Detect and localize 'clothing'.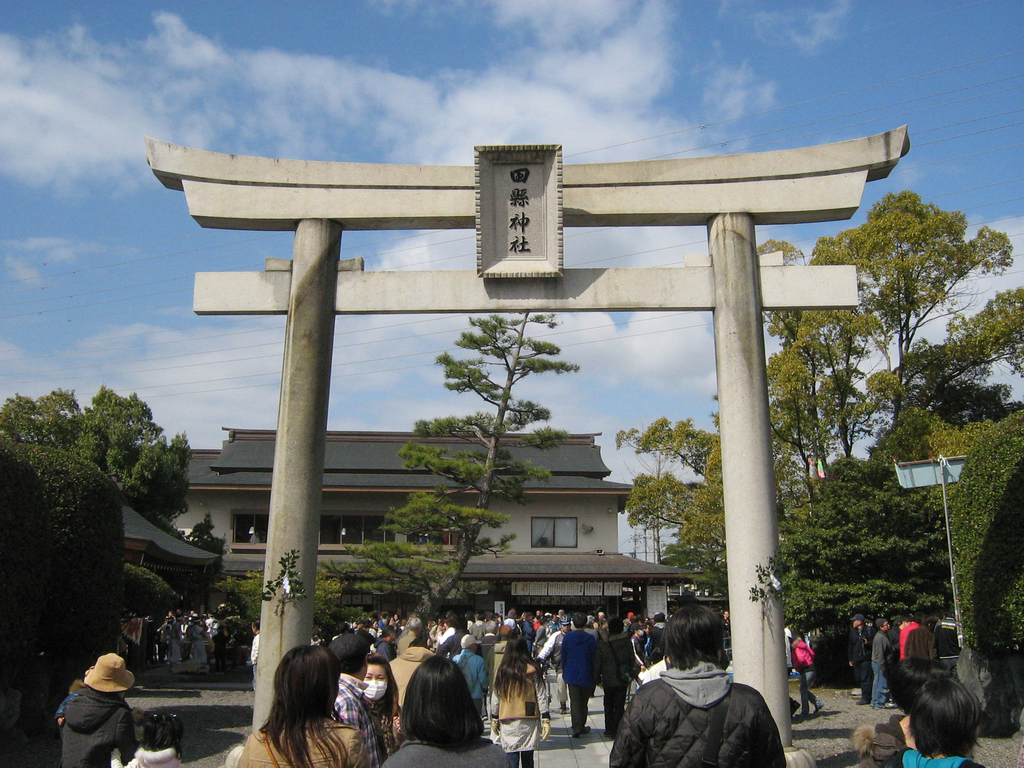
Localized at {"x1": 456, "y1": 643, "x2": 478, "y2": 710}.
